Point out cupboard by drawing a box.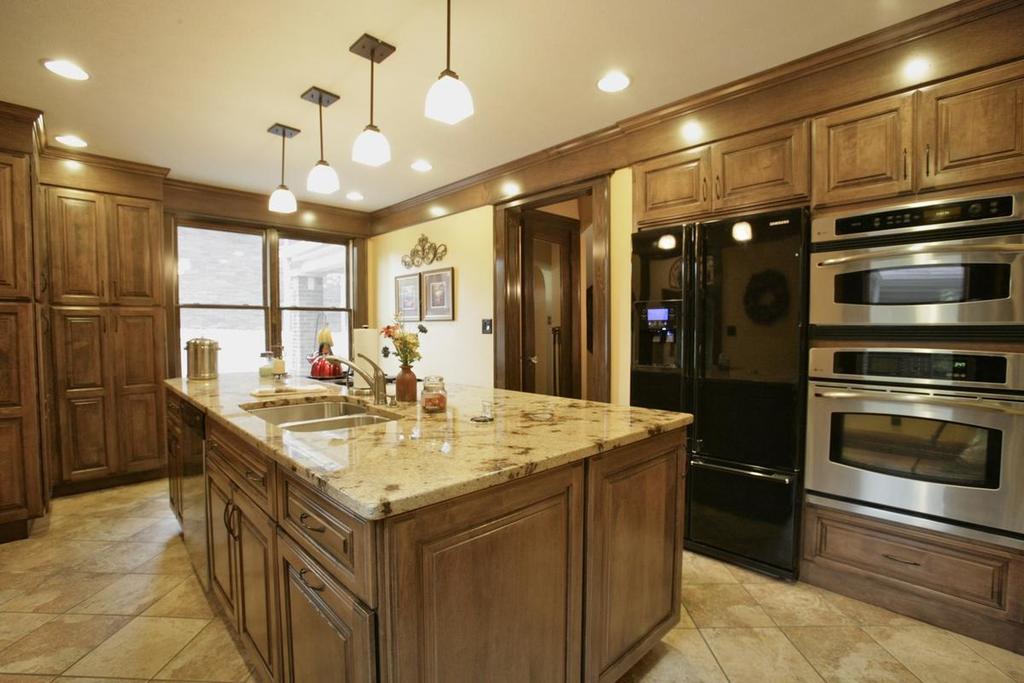
box=[0, 98, 177, 536].
